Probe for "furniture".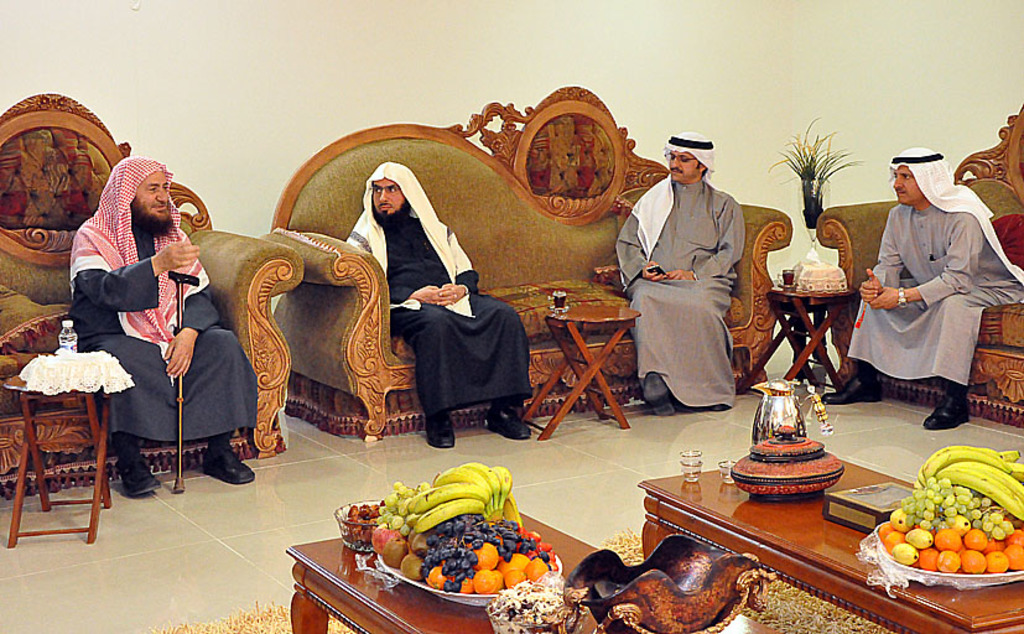
Probe result: left=0, top=88, right=308, bottom=456.
